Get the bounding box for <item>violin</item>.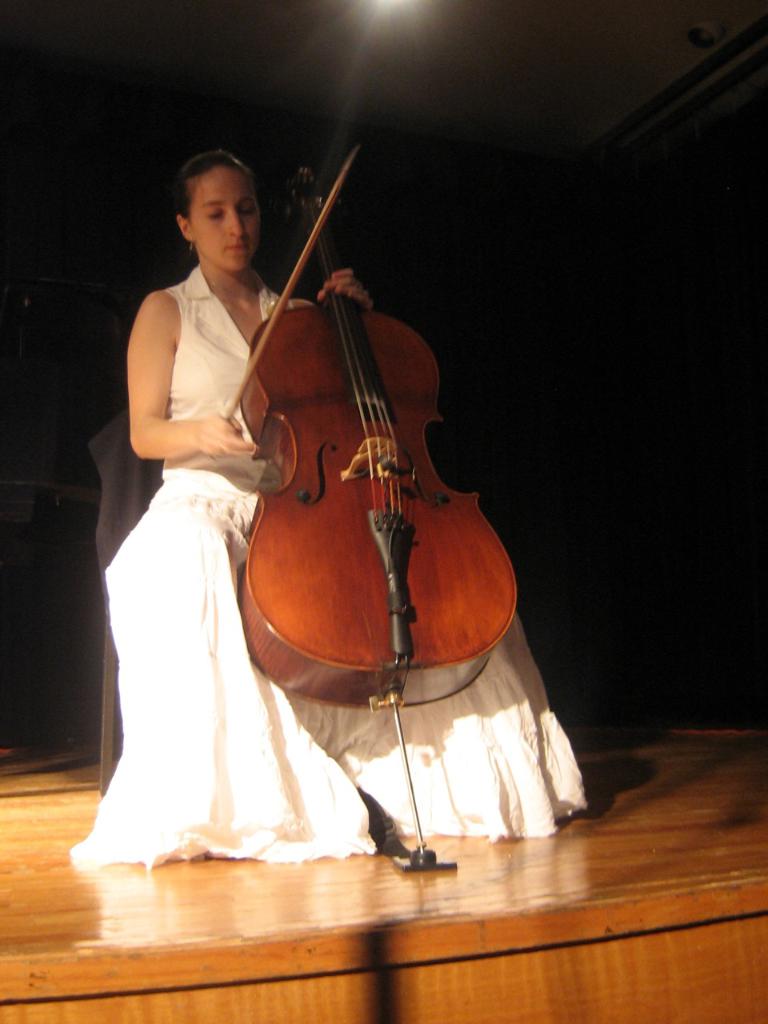
select_region(226, 146, 561, 862).
